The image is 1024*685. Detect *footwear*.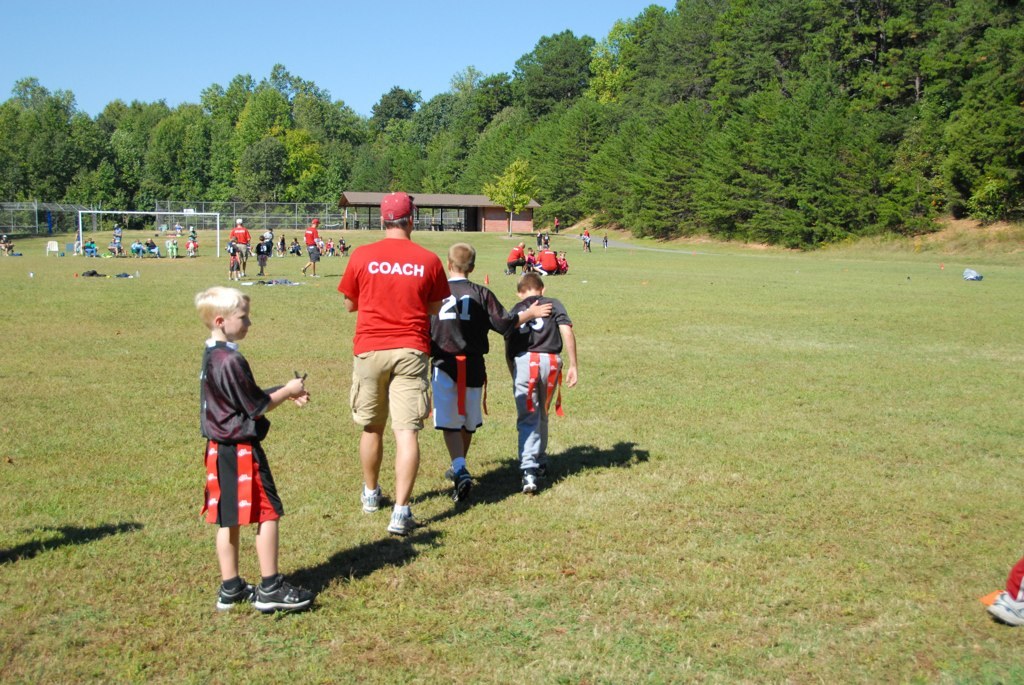
Detection: region(210, 562, 289, 624).
